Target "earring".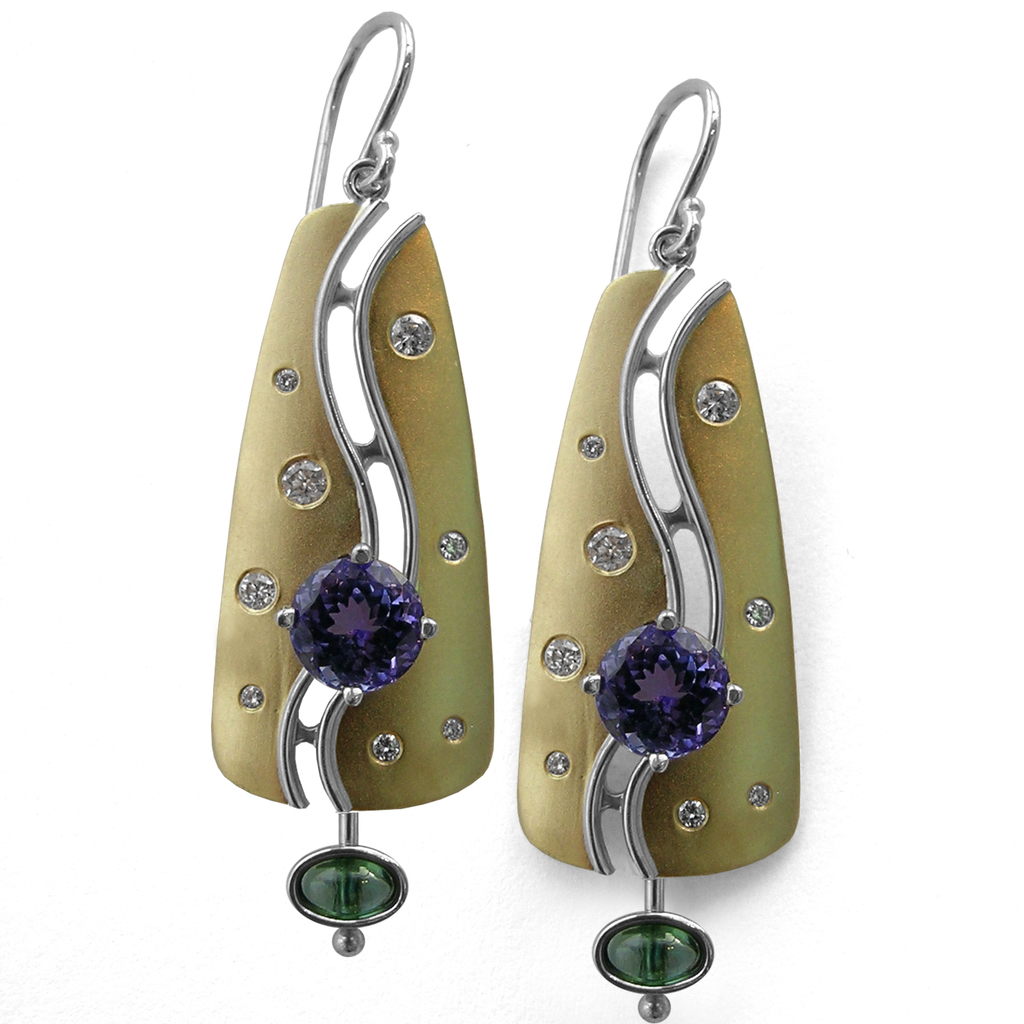
Target region: crop(515, 72, 802, 1021).
